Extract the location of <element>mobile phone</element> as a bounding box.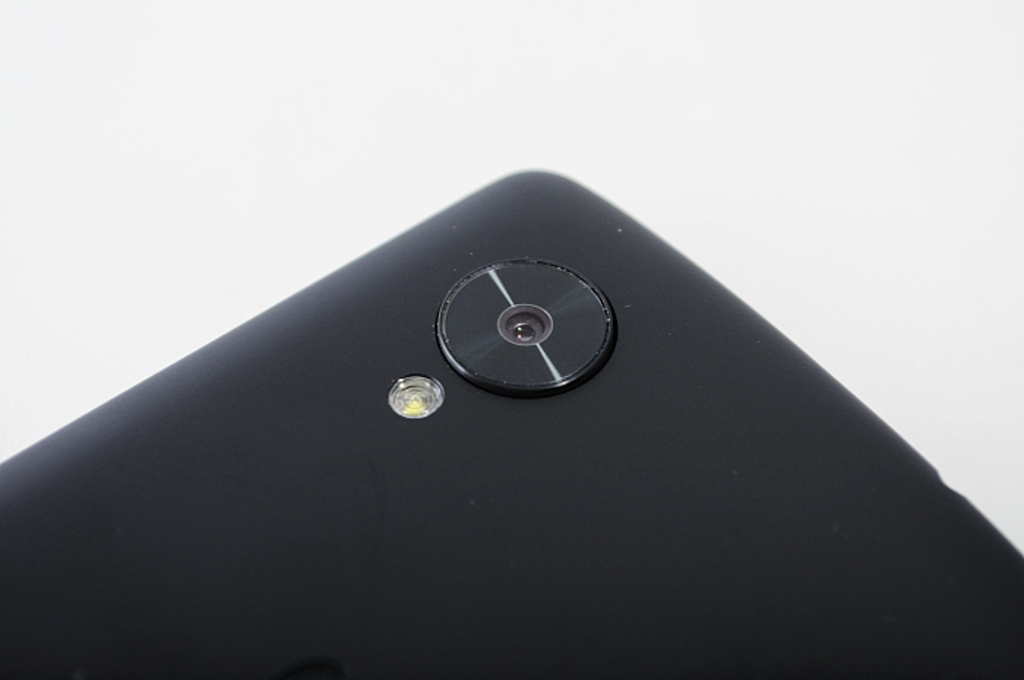
pyautogui.locateOnScreen(0, 133, 992, 679).
